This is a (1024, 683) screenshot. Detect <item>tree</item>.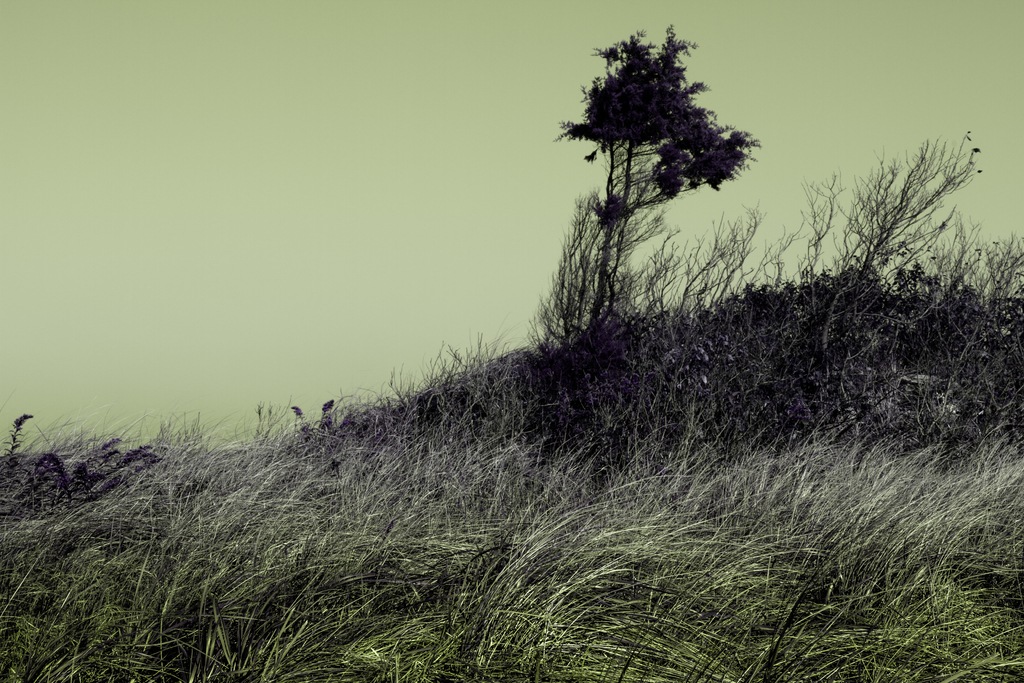
Rect(776, 145, 980, 332).
